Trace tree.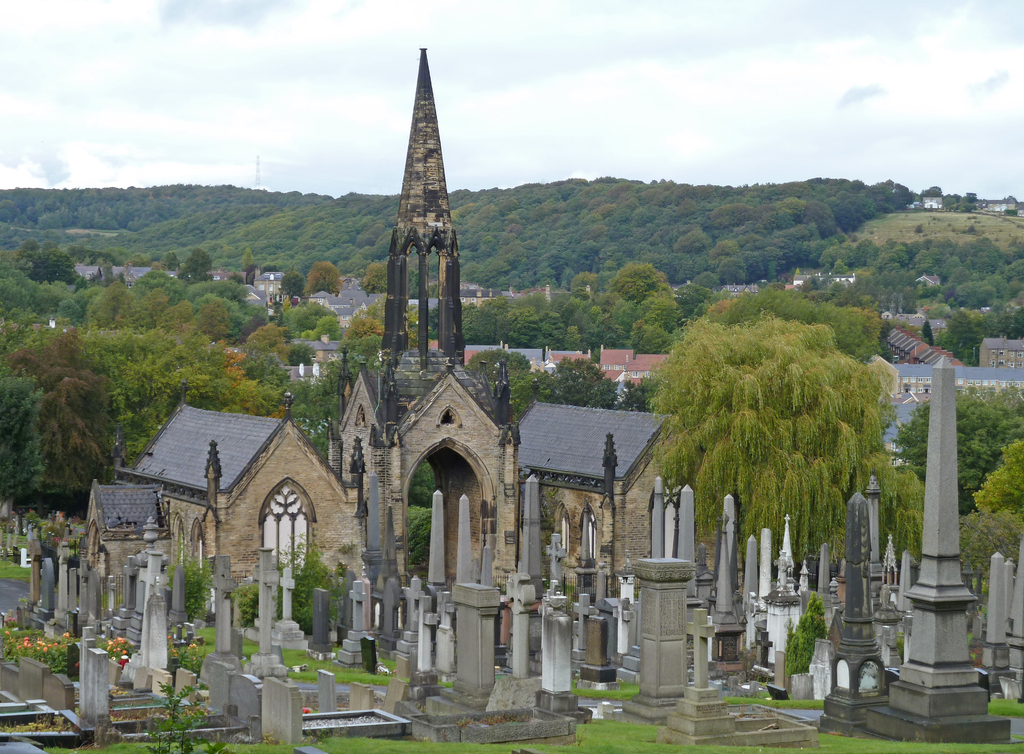
Traced to Rect(754, 242, 781, 283).
